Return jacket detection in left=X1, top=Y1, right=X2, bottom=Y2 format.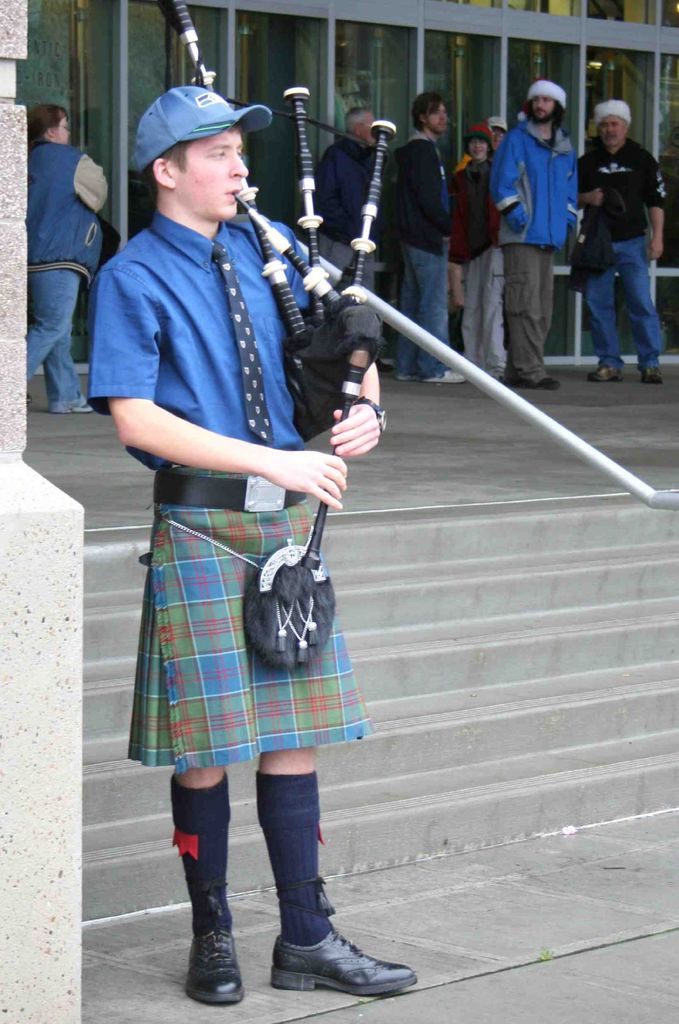
left=387, top=133, right=451, bottom=259.
